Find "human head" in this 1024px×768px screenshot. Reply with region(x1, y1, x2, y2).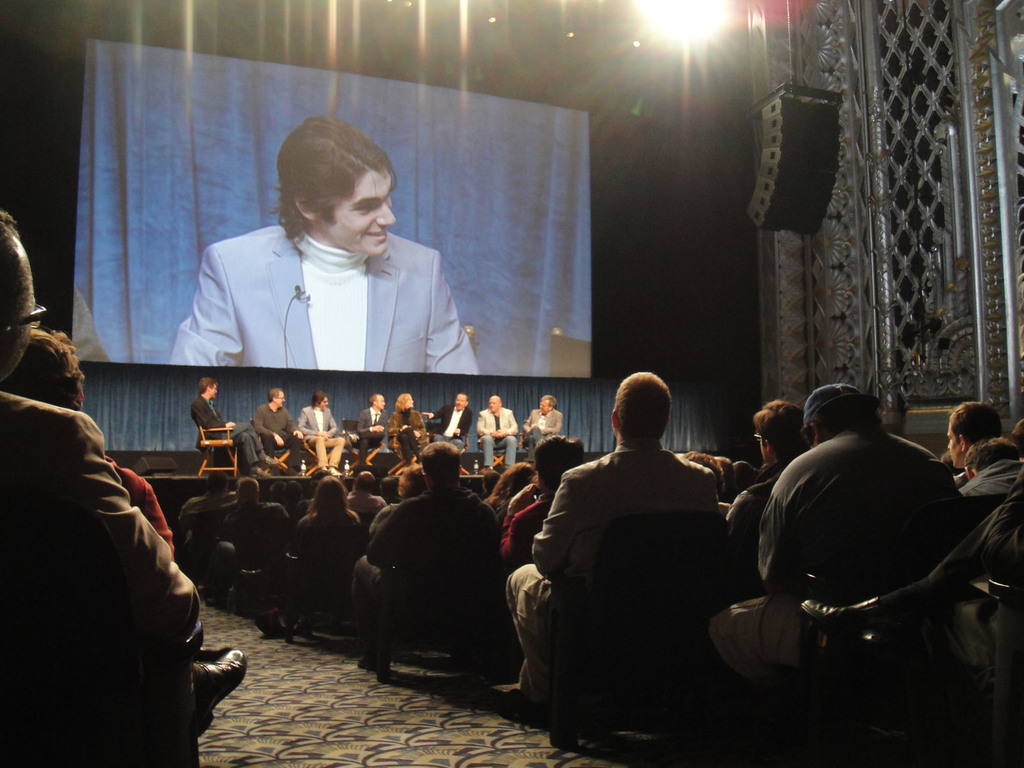
region(483, 468, 501, 494).
